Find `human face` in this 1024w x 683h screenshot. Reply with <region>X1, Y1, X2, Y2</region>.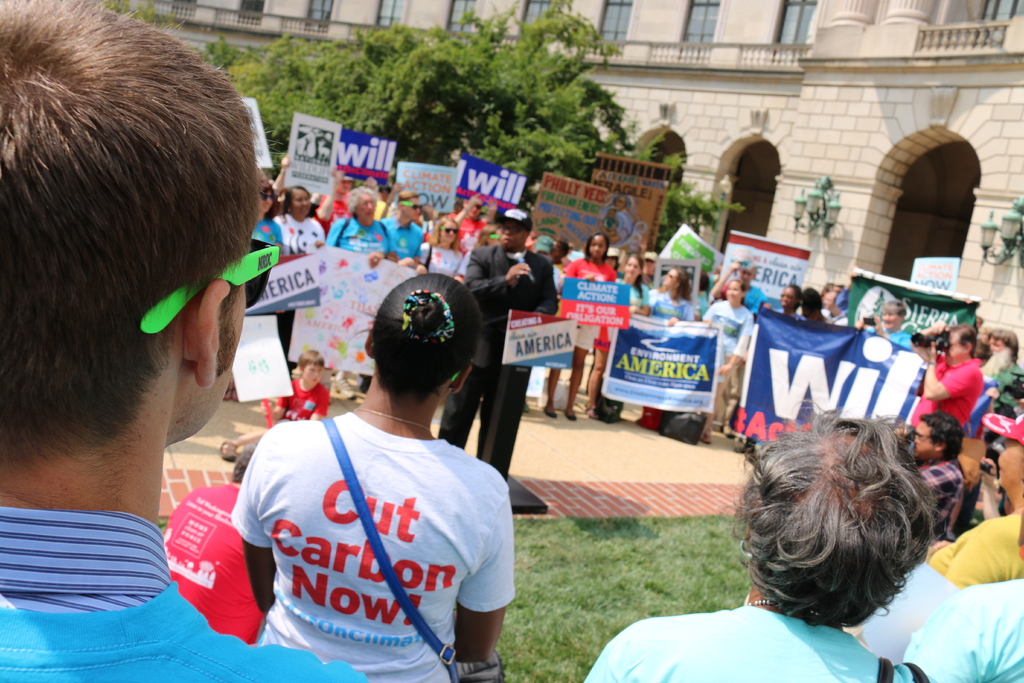
<region>291, 185, 315, 219</region>.
